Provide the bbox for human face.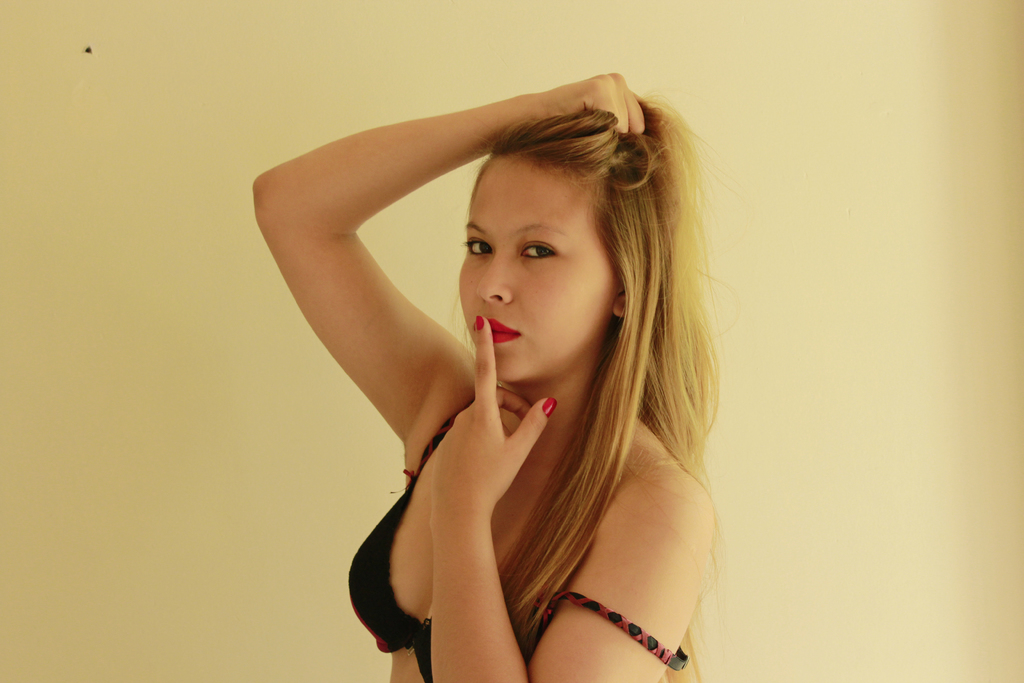
l=460, t=156, r=612, b=385.
